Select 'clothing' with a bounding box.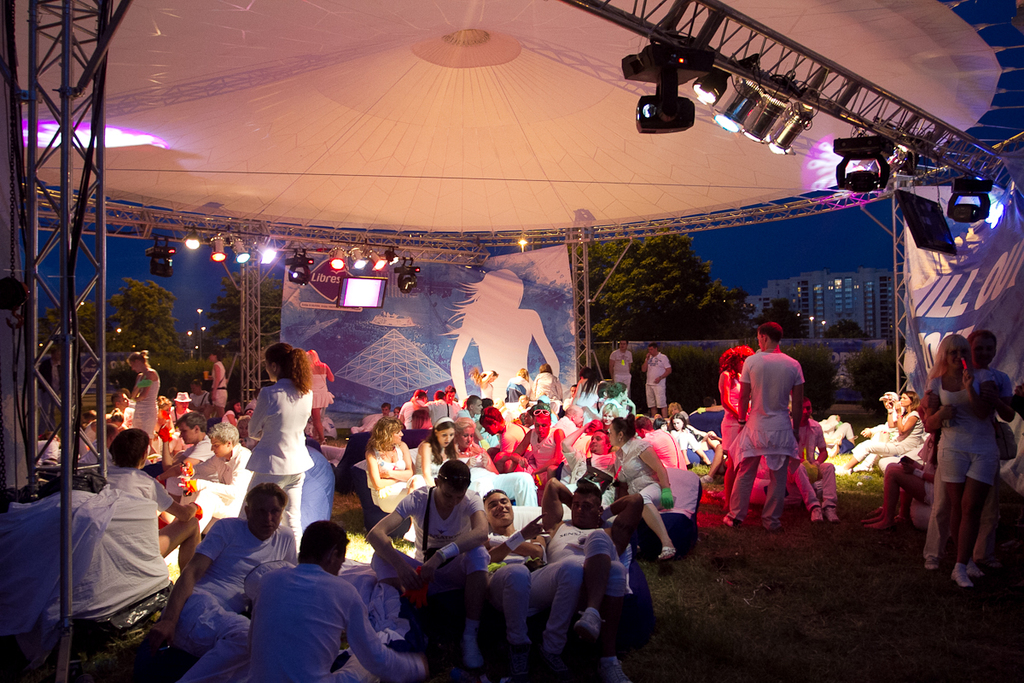
l=854, t=410, r=924, b=475.
